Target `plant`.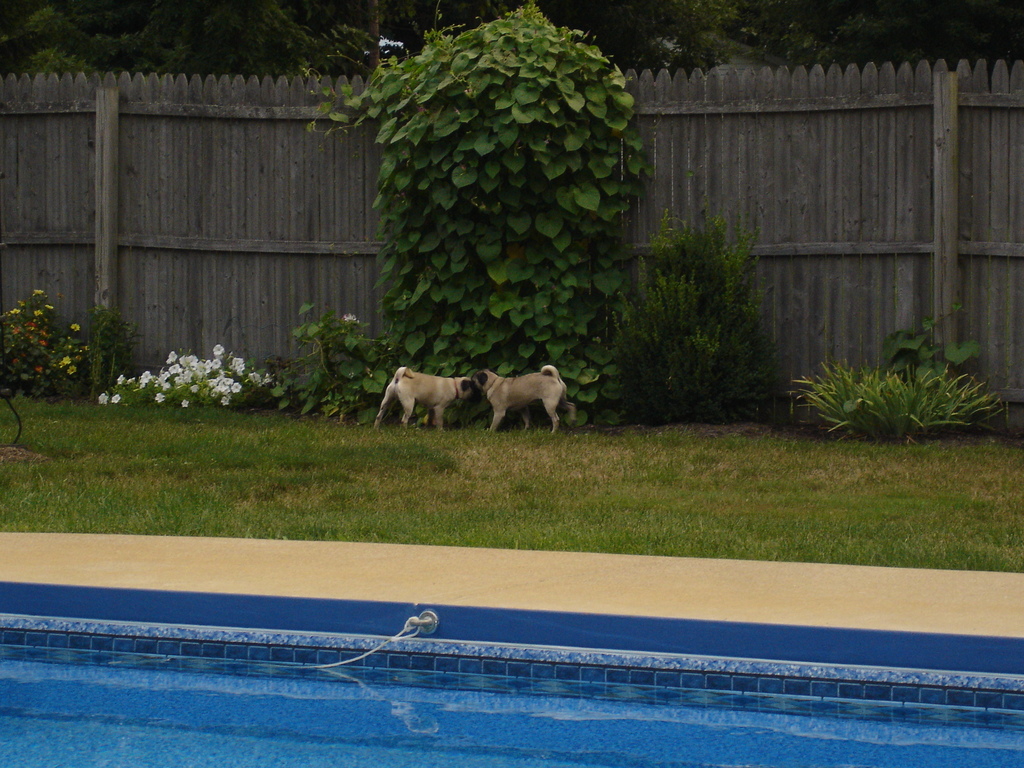
Target region: pyautogui.locateOnScreen(779, 325, 1004, 440).
